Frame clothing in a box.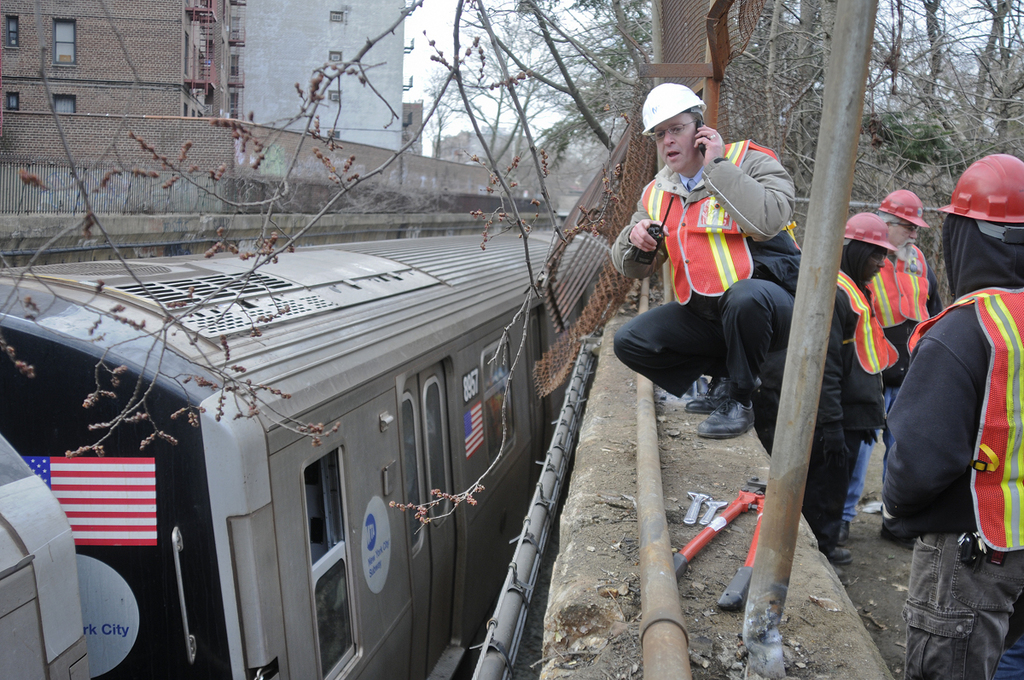
left=640, top=126, right=804, bottom=426.
